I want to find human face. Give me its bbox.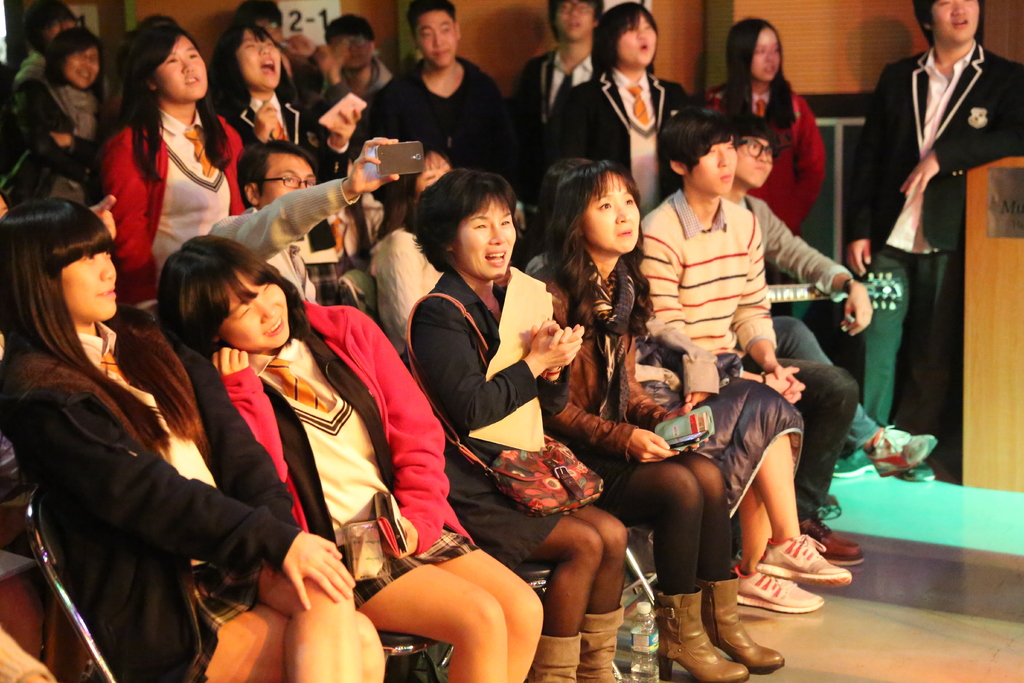
<bbox>687, 136, 737, 194</bbox>.
